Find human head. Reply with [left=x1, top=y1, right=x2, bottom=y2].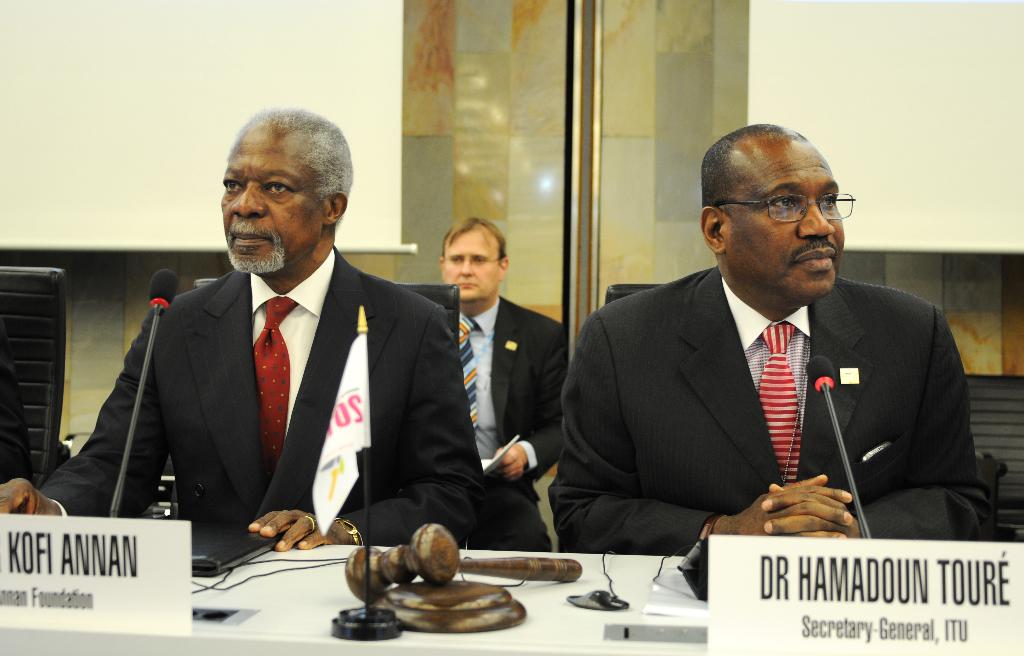
[left=701, top=120, right=855, bottom=304].
